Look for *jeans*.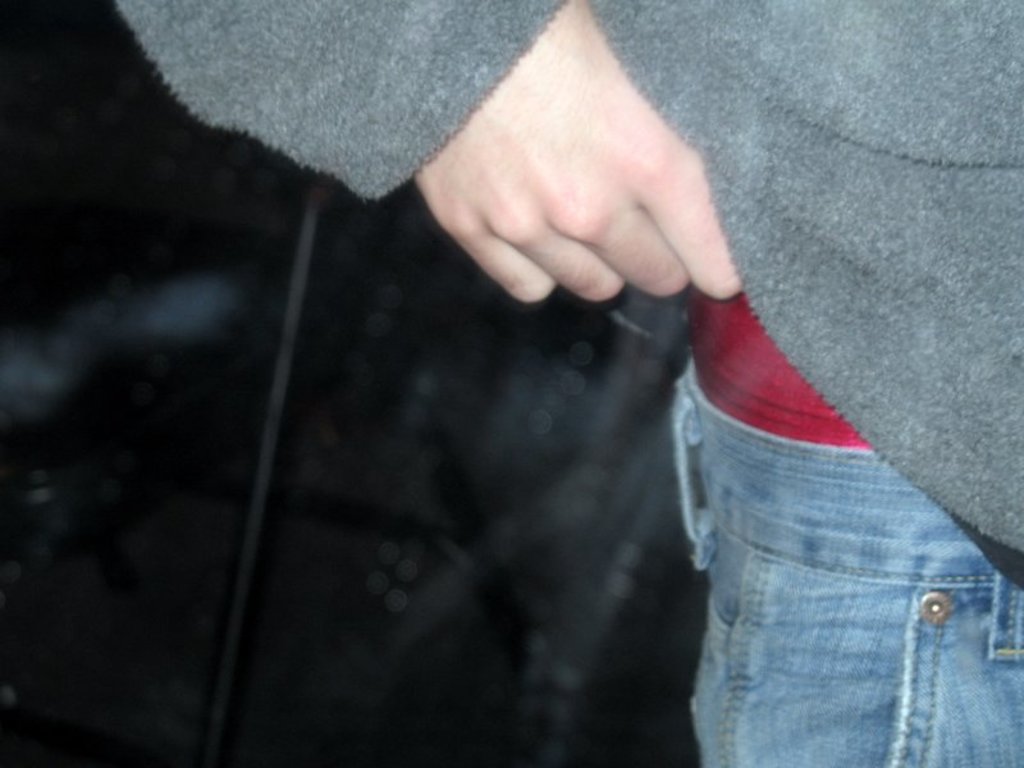
Found: box=[678, 342, 1023, 767].
